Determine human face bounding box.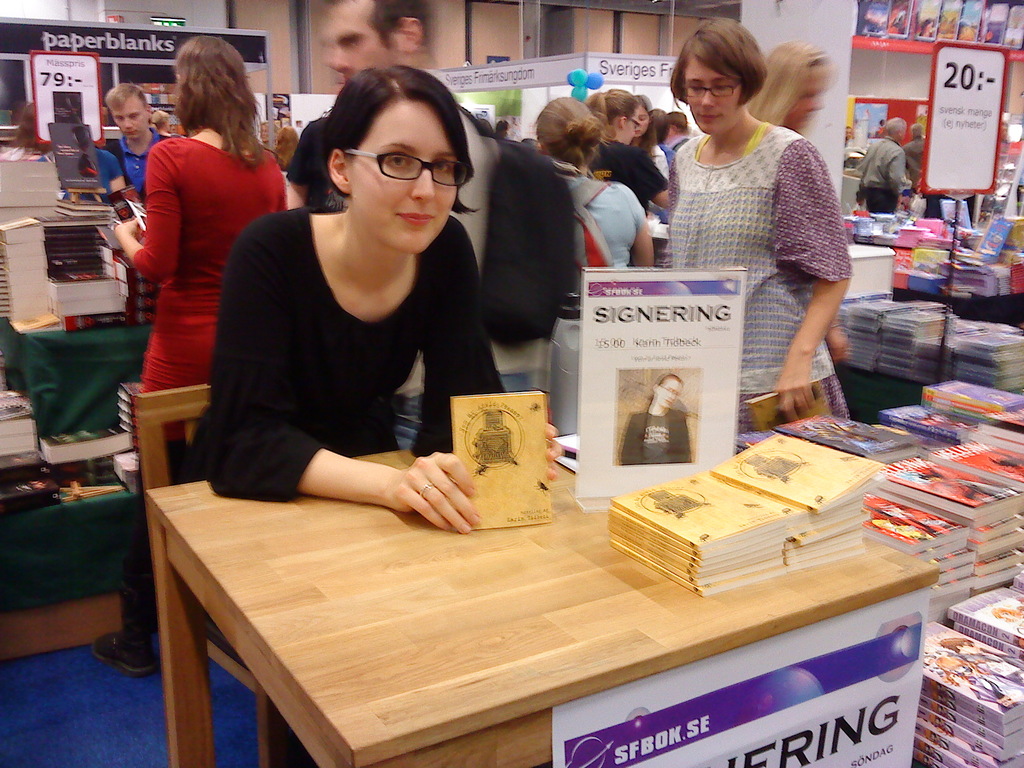
Determined: bbox=[110, 95, 143, 137].
